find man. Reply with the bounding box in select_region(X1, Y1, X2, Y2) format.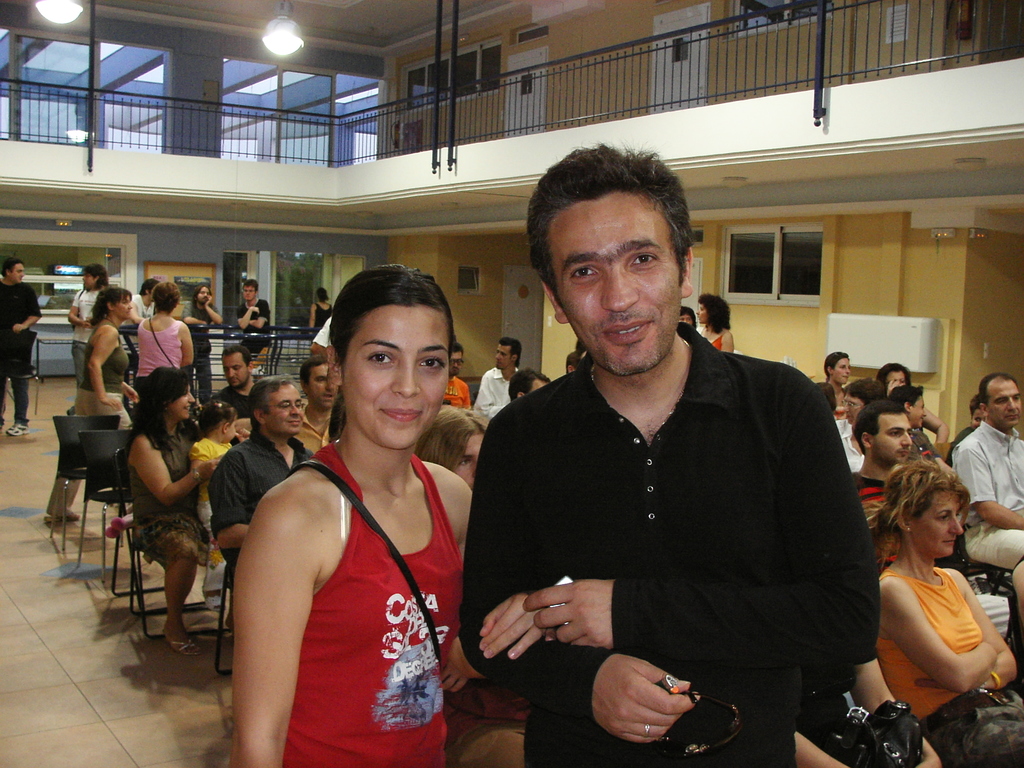
select_region(458, 139, 884, 767).
